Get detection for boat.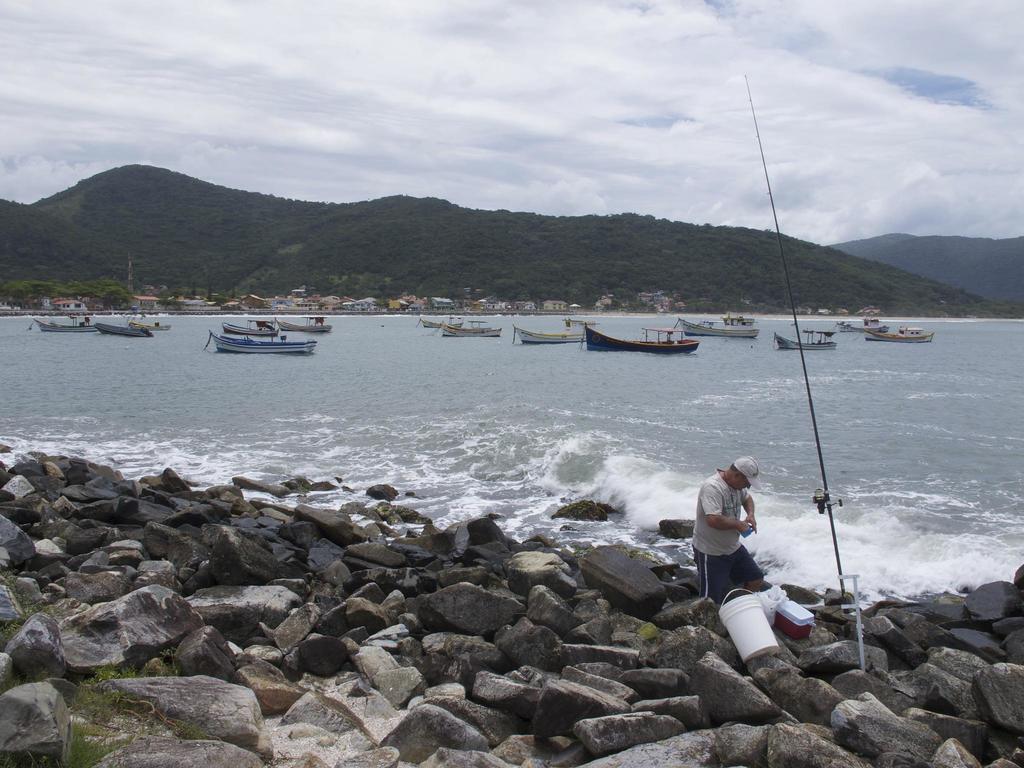
Detection: [left=127, top=316, right=173, bottom=329].
